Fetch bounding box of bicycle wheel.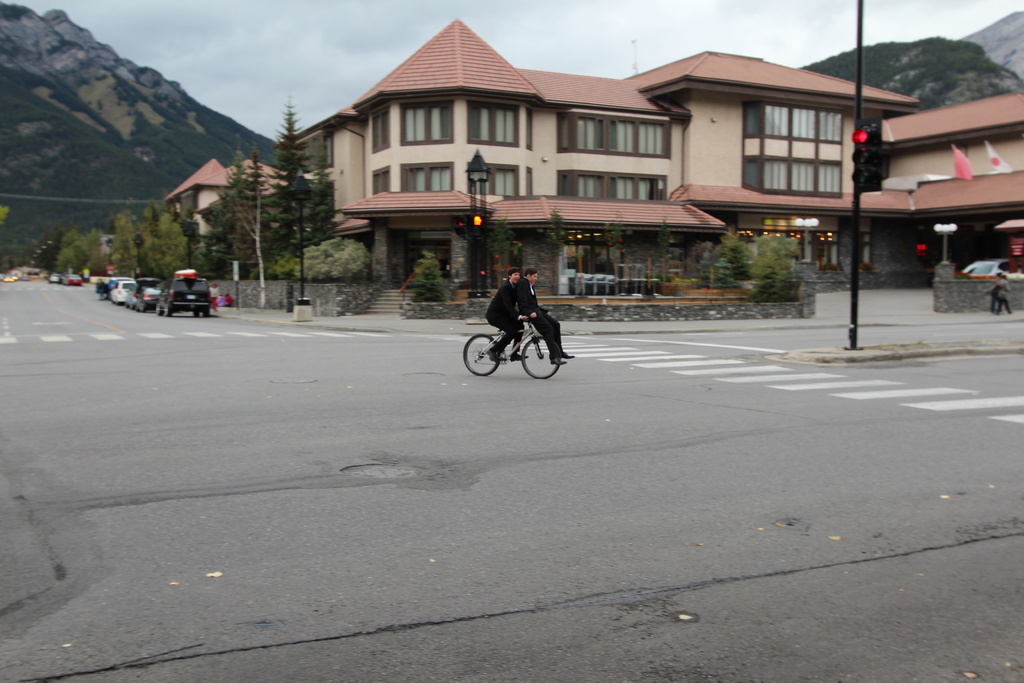
Bbox: select_region(522, 336, 563, 379).
